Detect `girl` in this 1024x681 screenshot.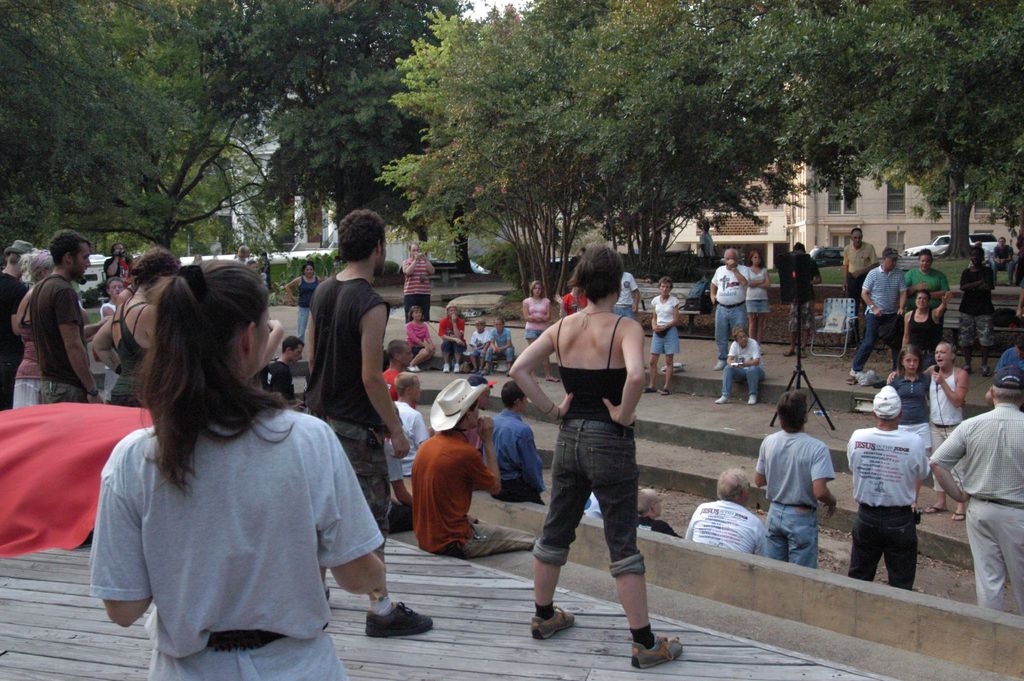
Detection: <bbox>404, 303, 438, 374</bbox>.
